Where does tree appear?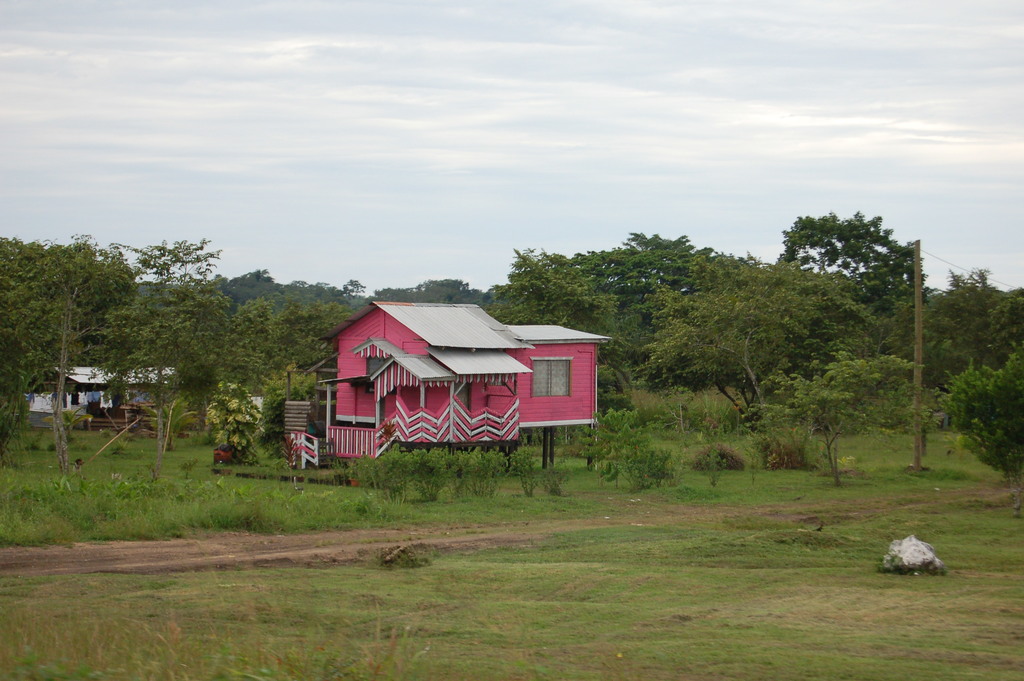
Appears at Rect(0, 228, 141, 475).
